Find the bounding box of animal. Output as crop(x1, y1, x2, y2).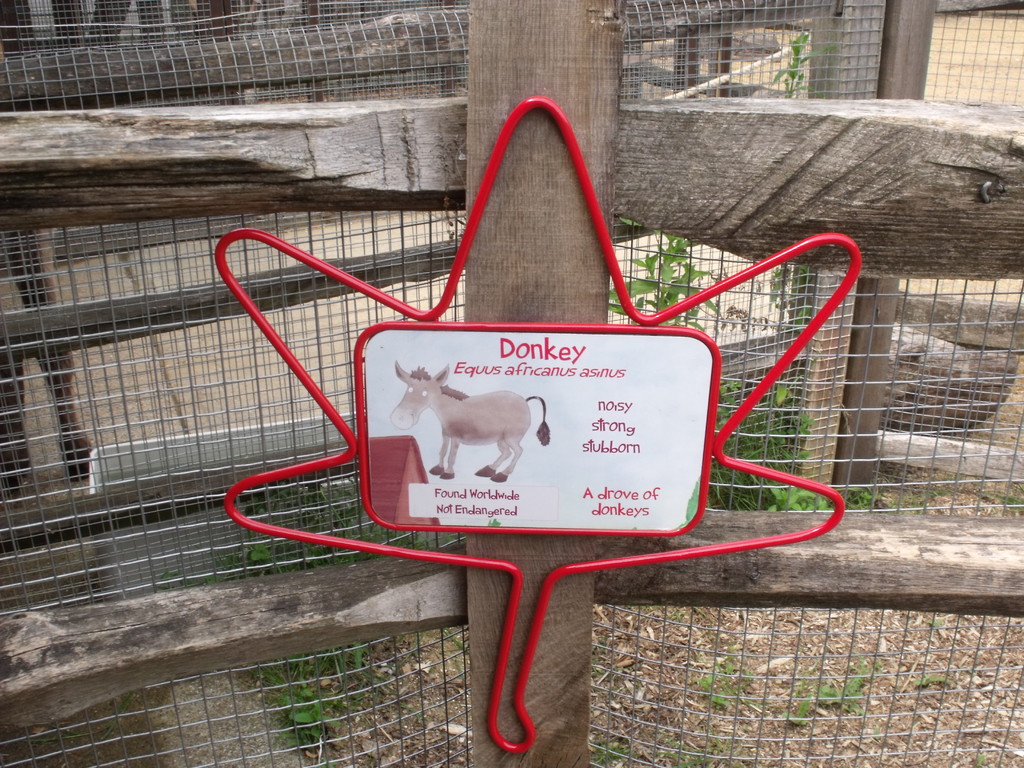
crop(392, 364, 550, 495).
